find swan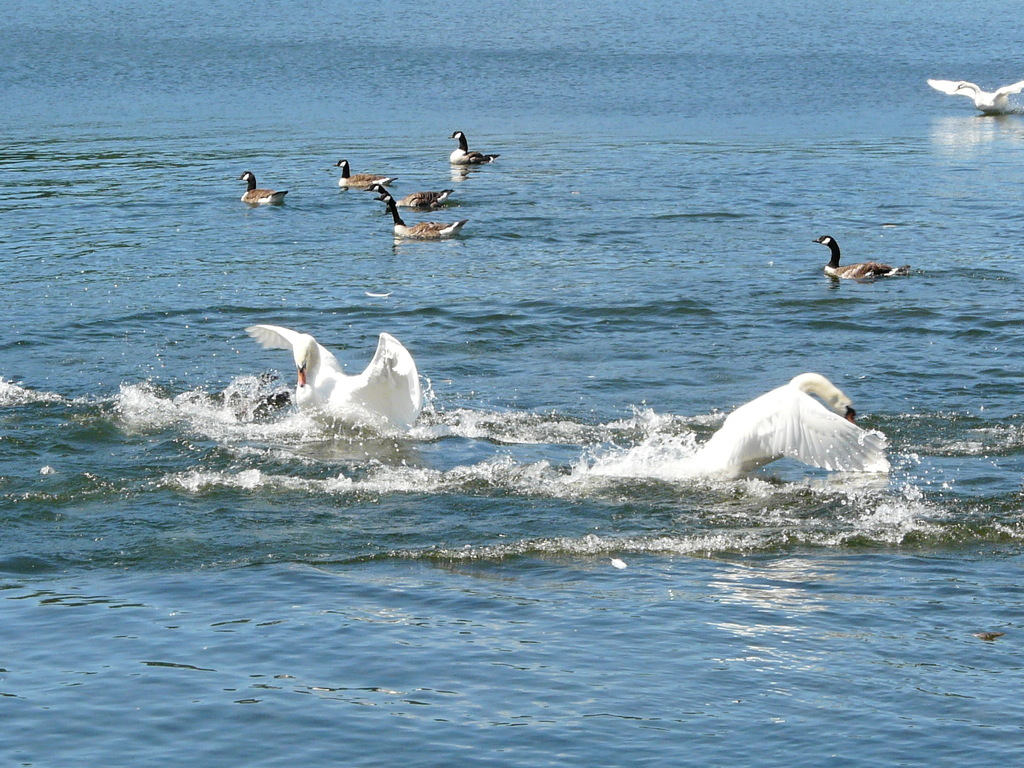
bbox=(653, 365, 896, 469)
